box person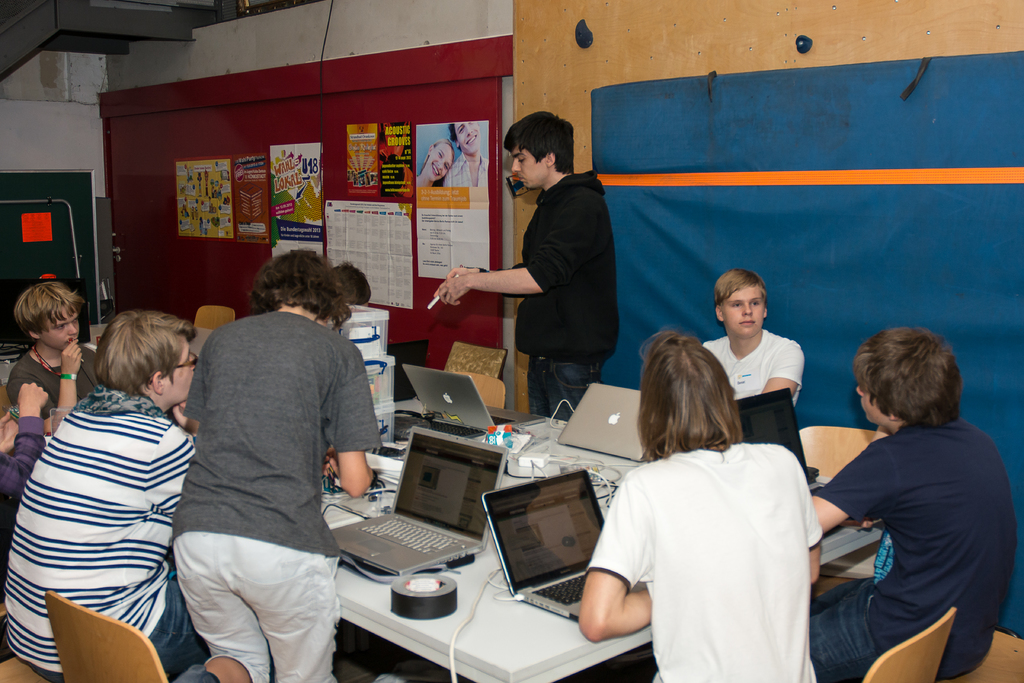
<box>415,140,453,187</box>
